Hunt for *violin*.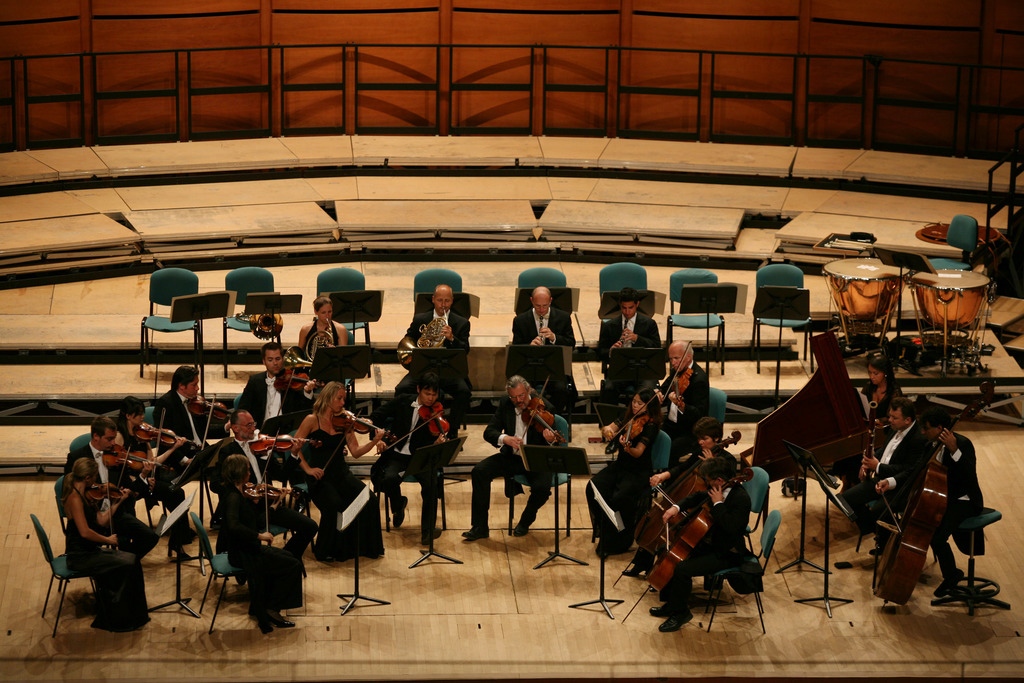
Hunted down at left=270, top=353, right=334, bottom=418.
